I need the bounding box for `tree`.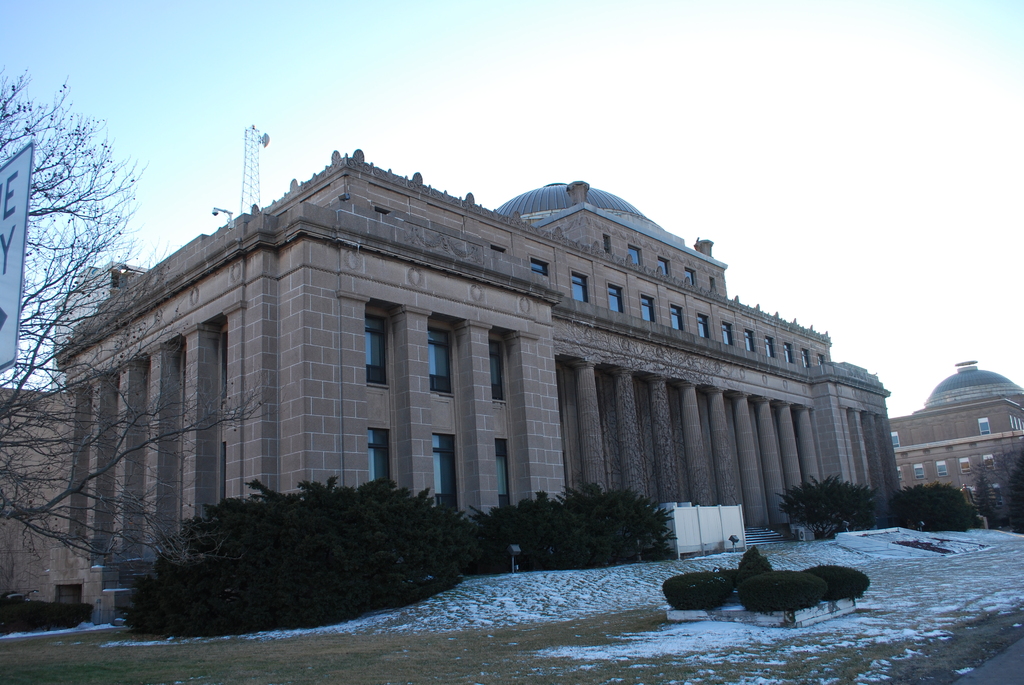
Here it is: (x1=965, y1=447, x2=1022, y2=487).
